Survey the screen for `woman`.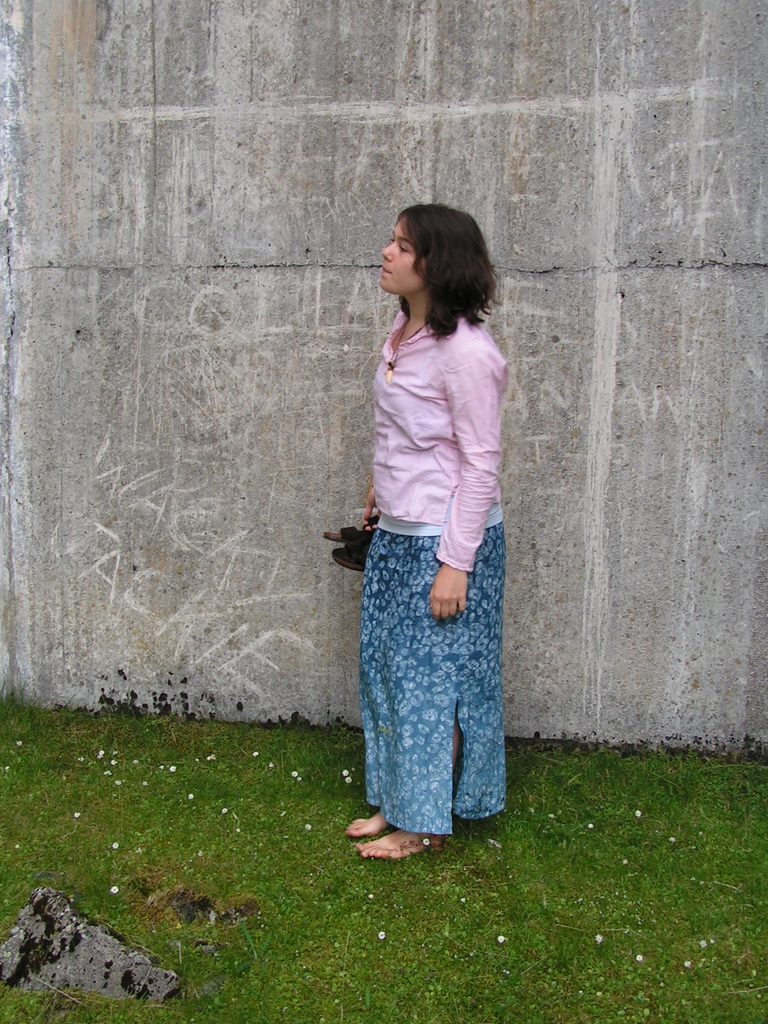
Survey found: <box>348,204,504,868</box>.
